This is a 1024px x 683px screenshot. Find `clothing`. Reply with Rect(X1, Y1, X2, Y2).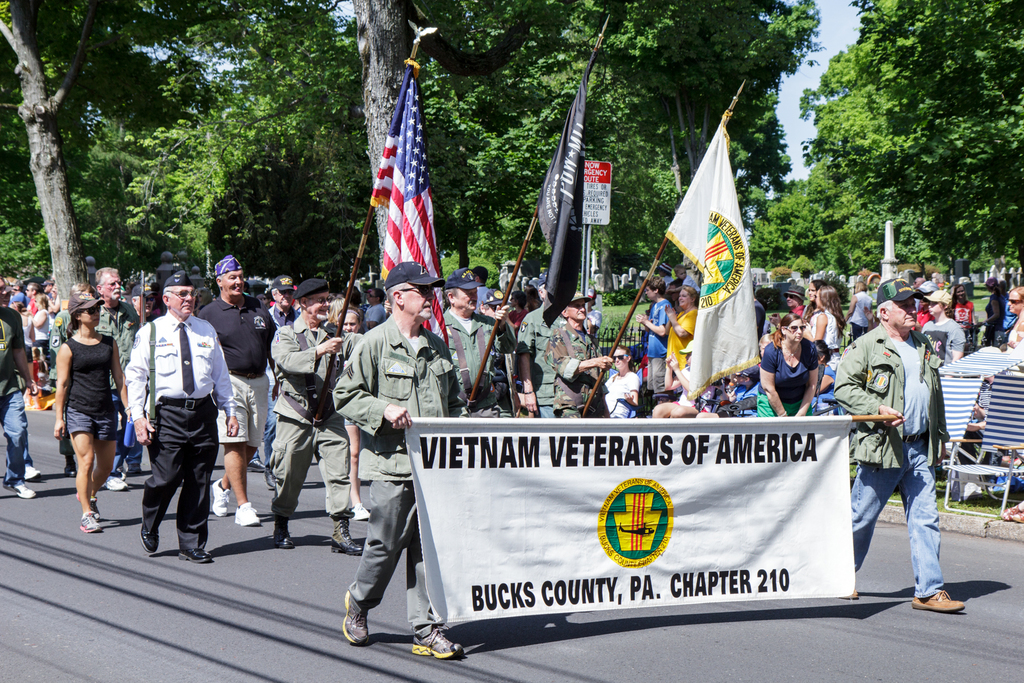
Rect(681, 369, 702, 411).
